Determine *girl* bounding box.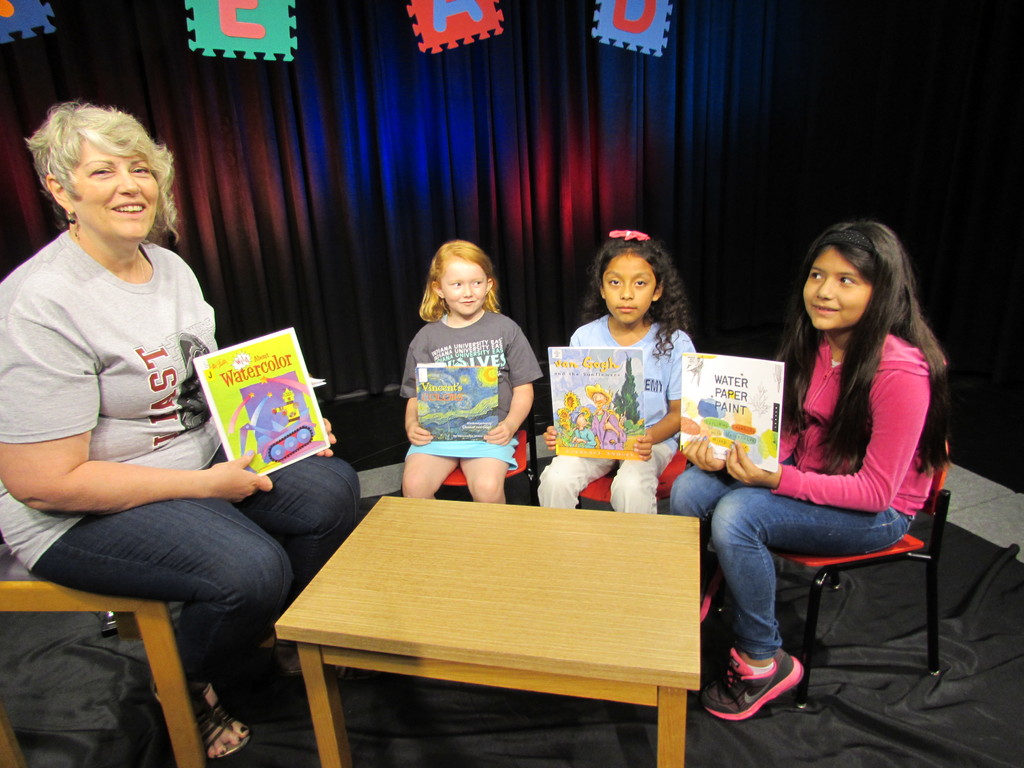
Determined: bbox=(532, 220, 701, 519).
